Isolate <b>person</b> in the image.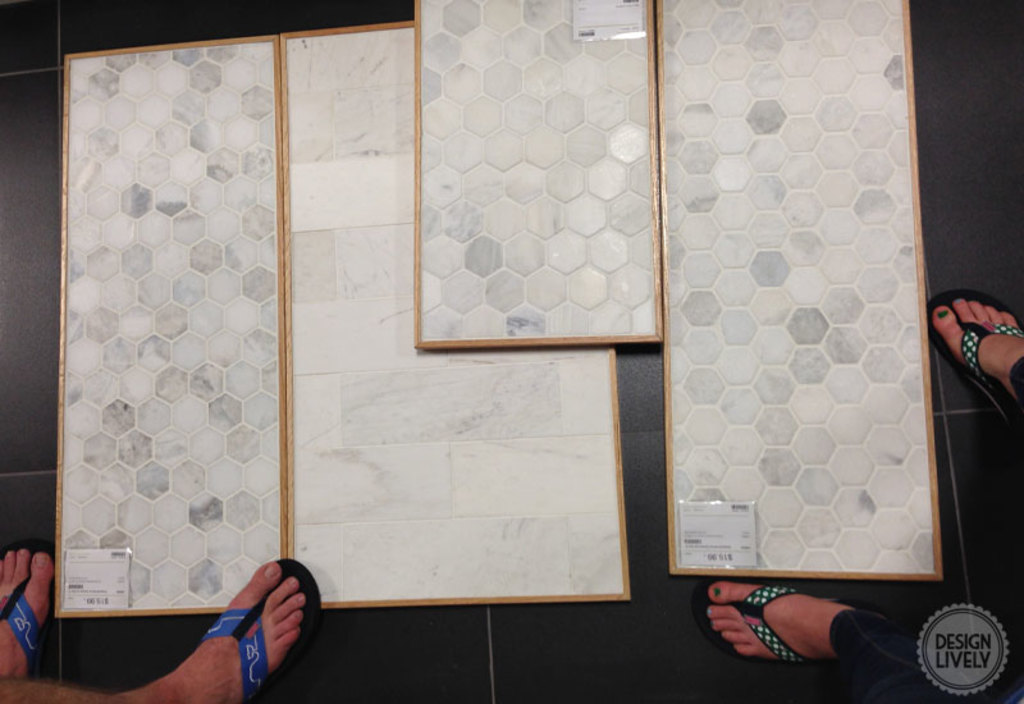
Isolated region: x1=691 y1=287 x2=1023 y2=703.
